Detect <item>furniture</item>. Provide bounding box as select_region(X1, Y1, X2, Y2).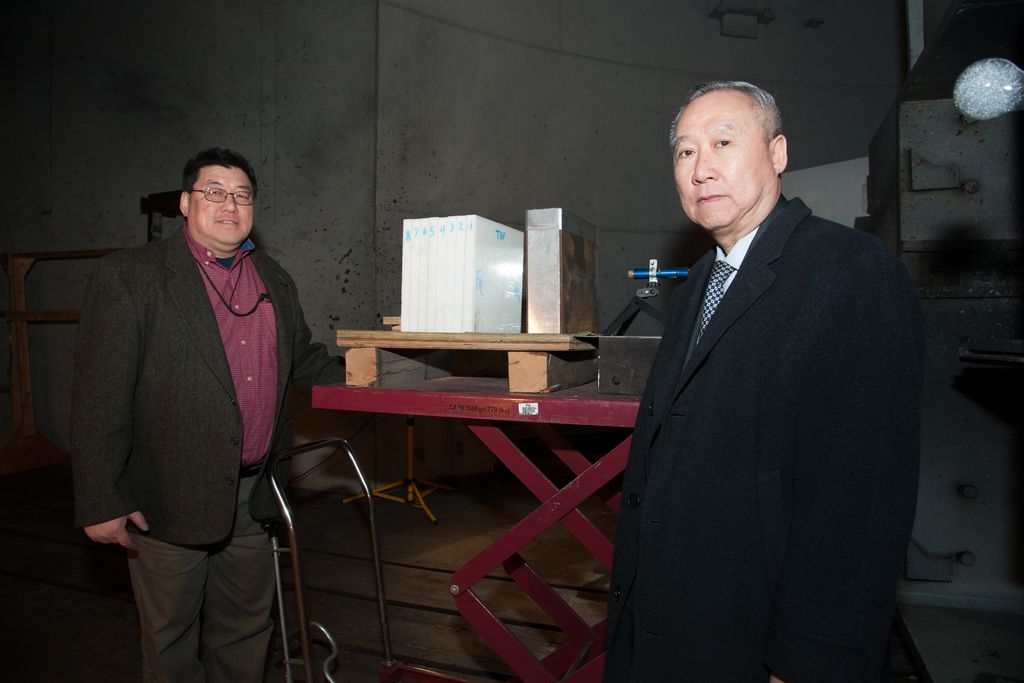
select_region(310, 369, 644, 682).
